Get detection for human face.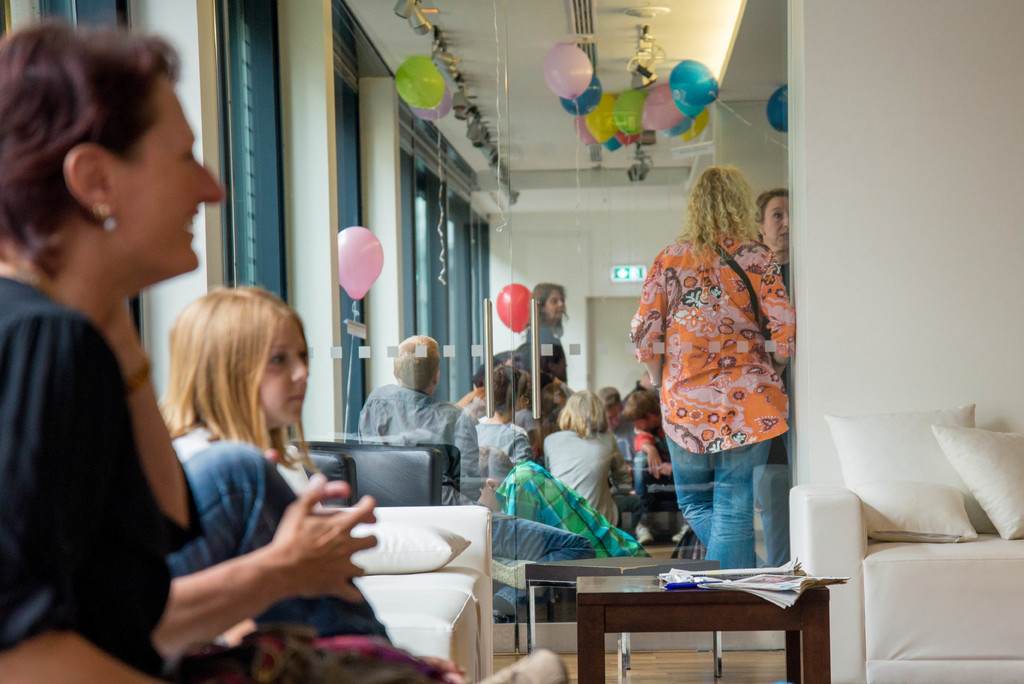
Detection: 248:304:323:417.
